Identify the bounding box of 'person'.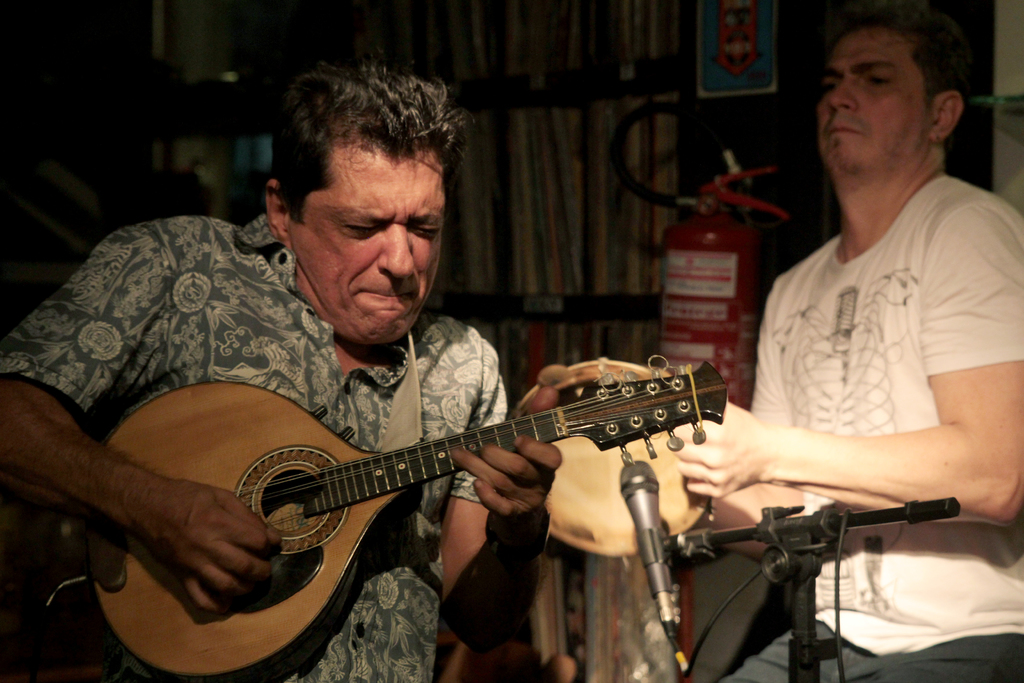
x1=1, y1=60, x2=555, y2=682.
